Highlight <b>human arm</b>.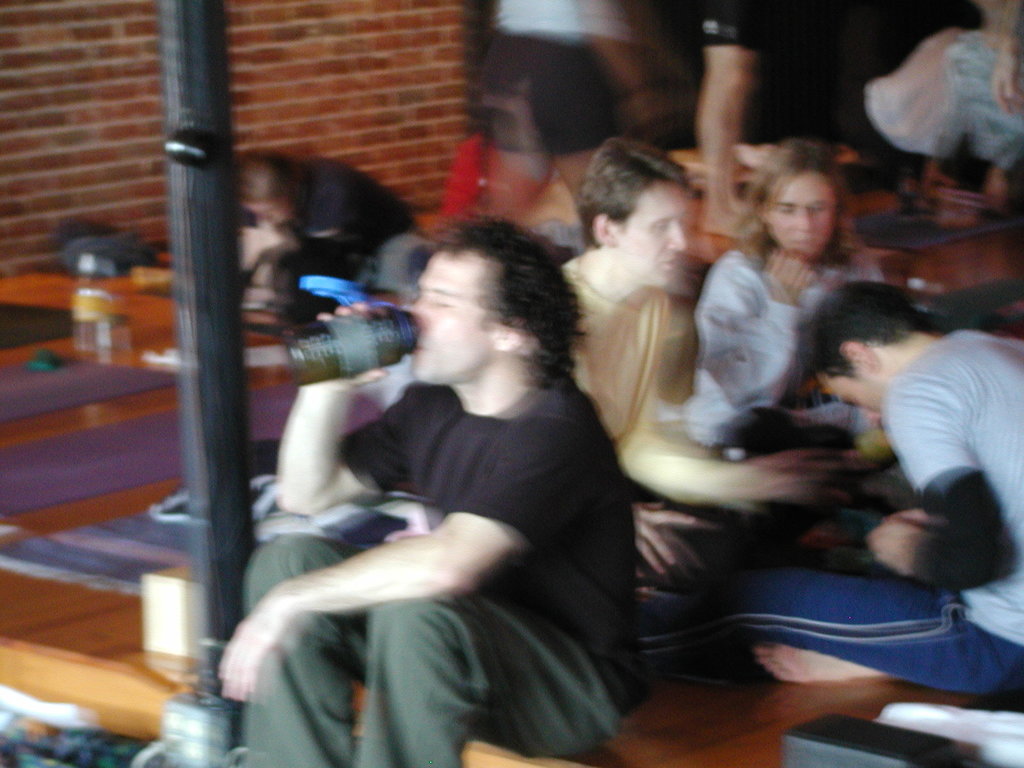
Highlighted region: <box>219,419,598,704</box>.
